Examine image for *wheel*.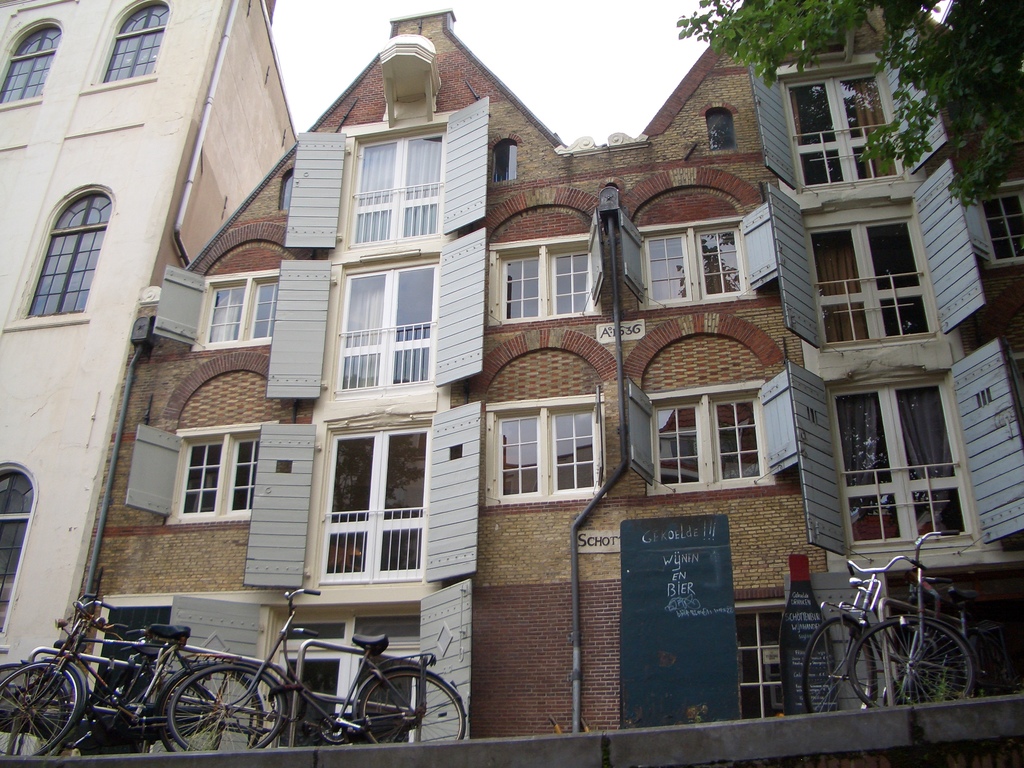
Examination result: (left=318, top=714, right=350, bottom=743).
